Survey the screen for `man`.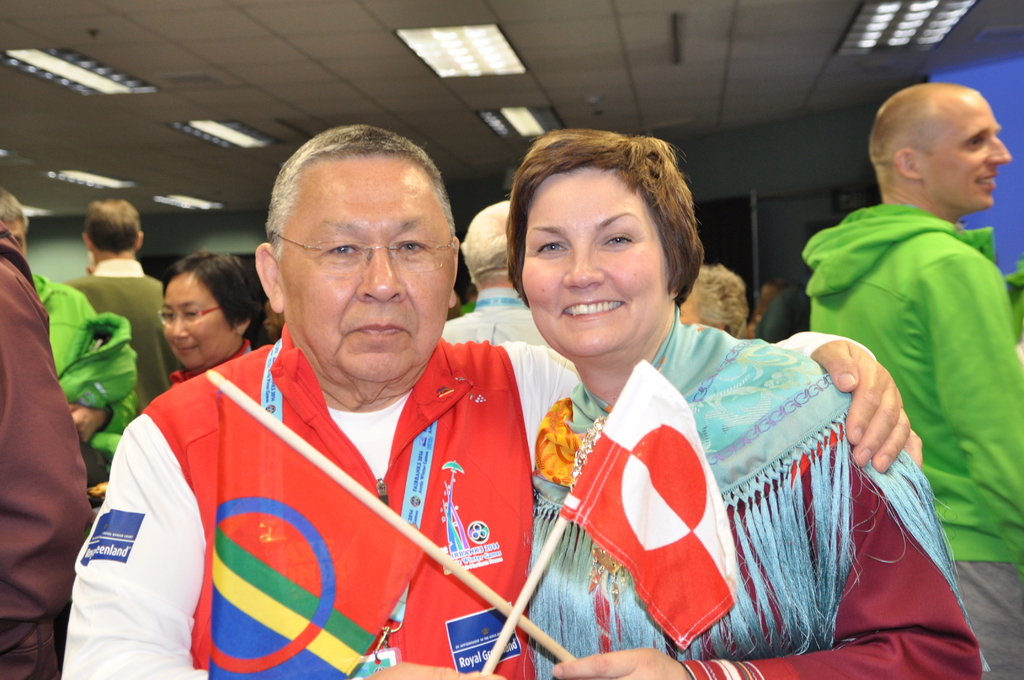
Survey found: bbox(808, 81, 1023, 679).
